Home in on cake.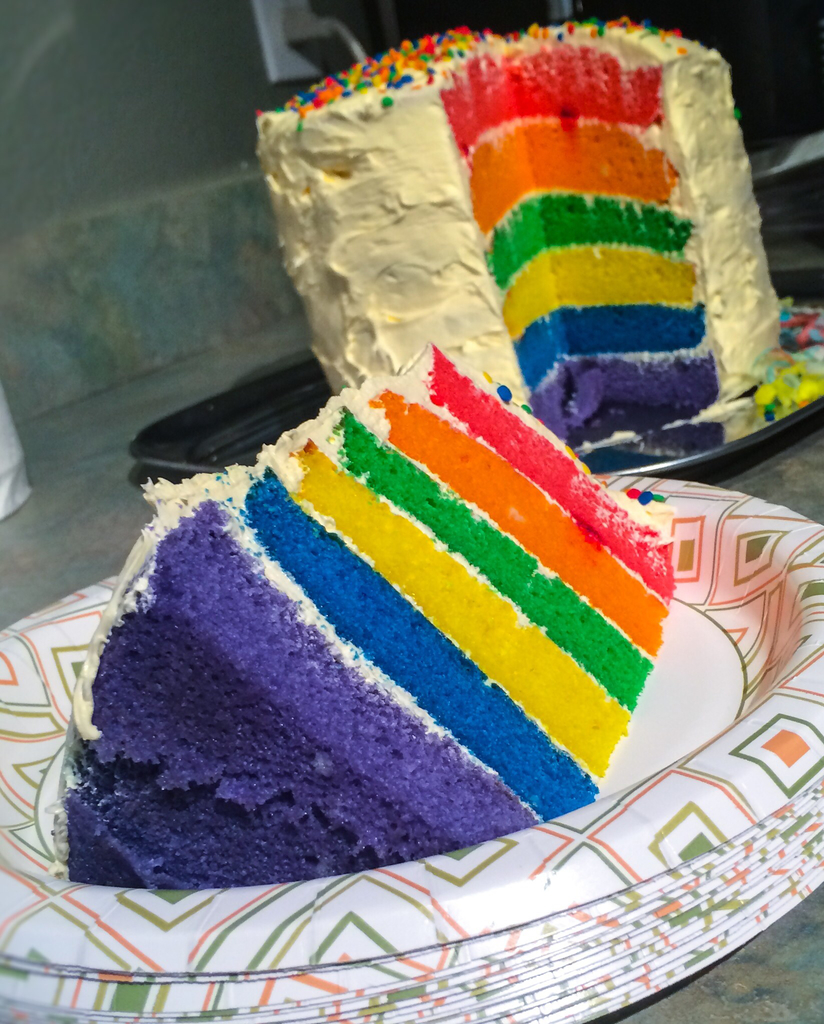
Homed in at 66:337:674:893.
